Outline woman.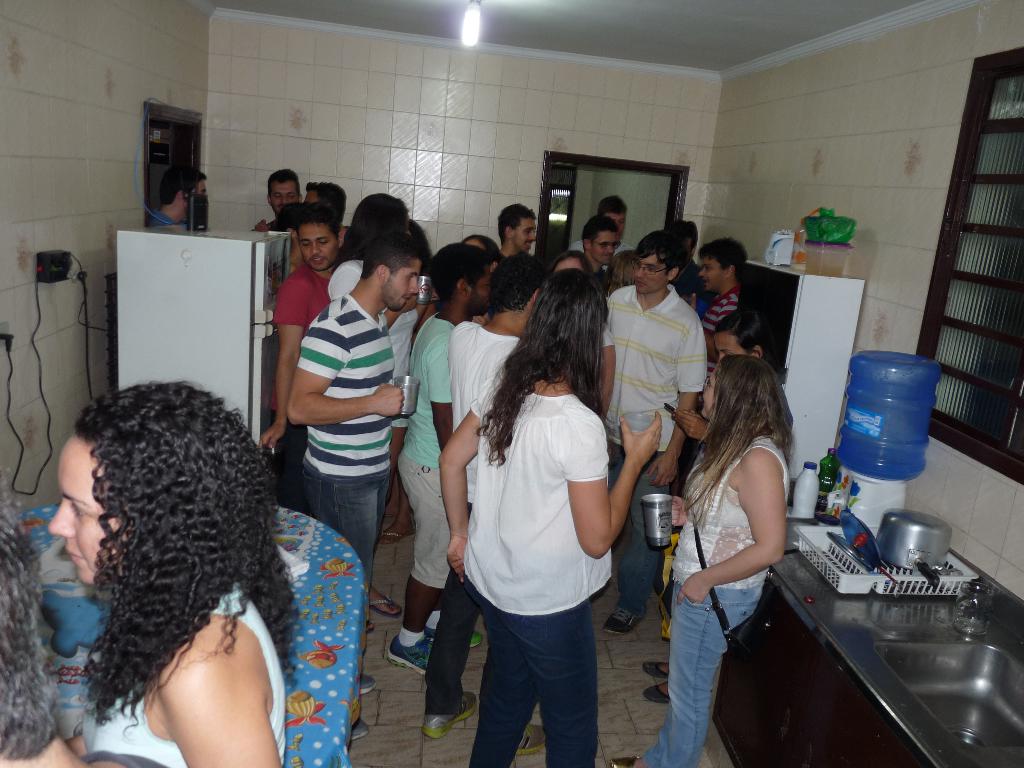
Outline: 49:383:300:767.
